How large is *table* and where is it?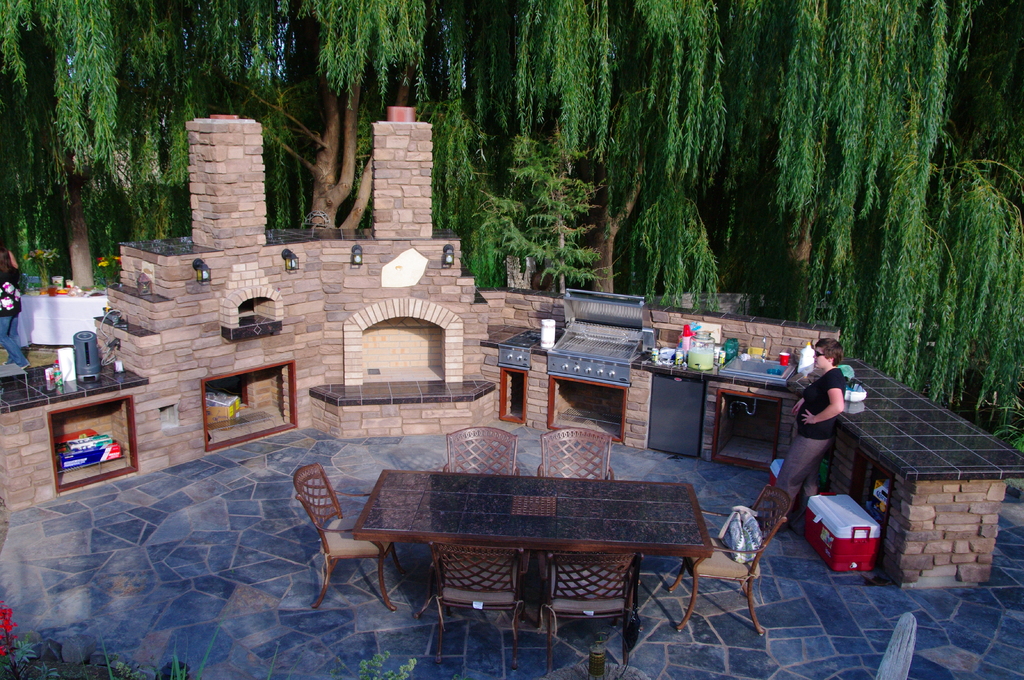
Bounding box: bbox(329, 467, 729, 649).
